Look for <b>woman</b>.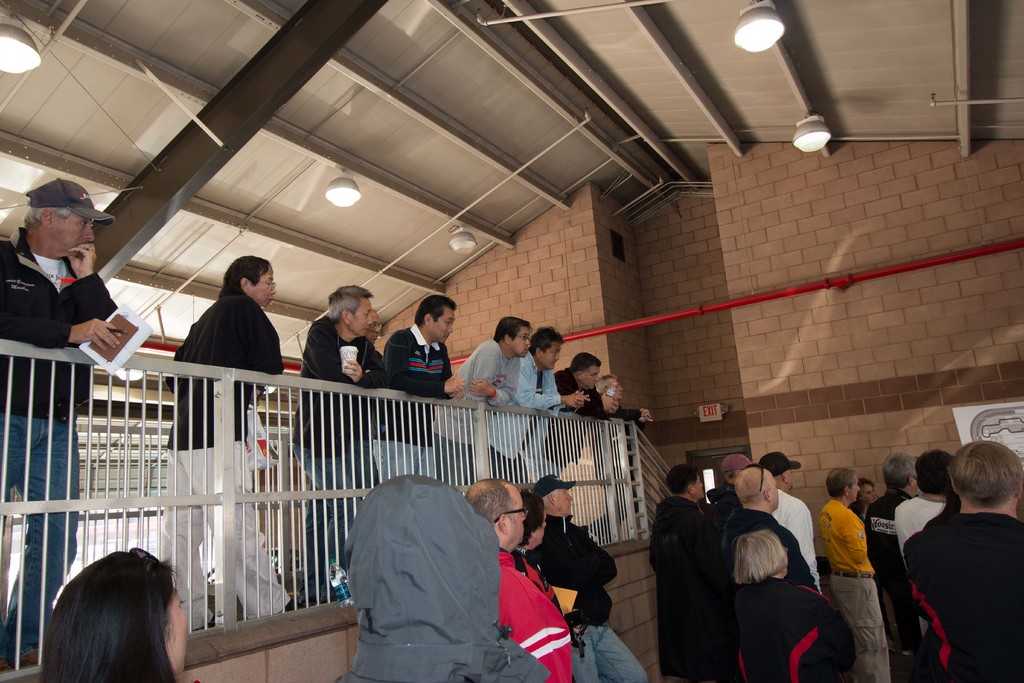
Found: x1=730, y1=529, x2=858, y2=682.
